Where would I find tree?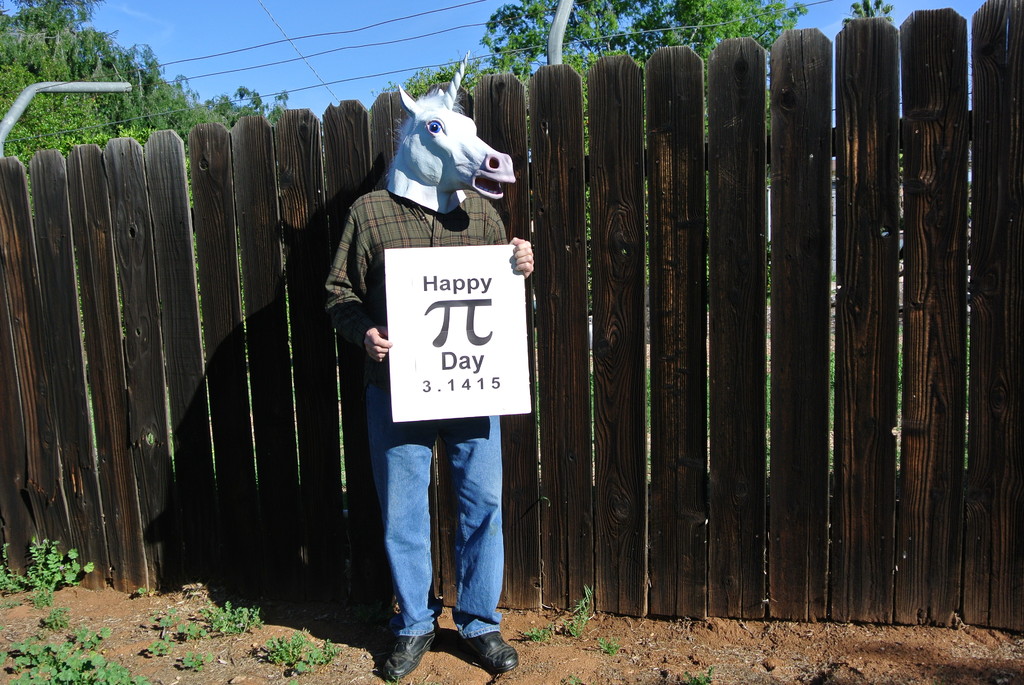
At {"x1": 0, "y1": 0, "x2": 294, "y2": 168}.
